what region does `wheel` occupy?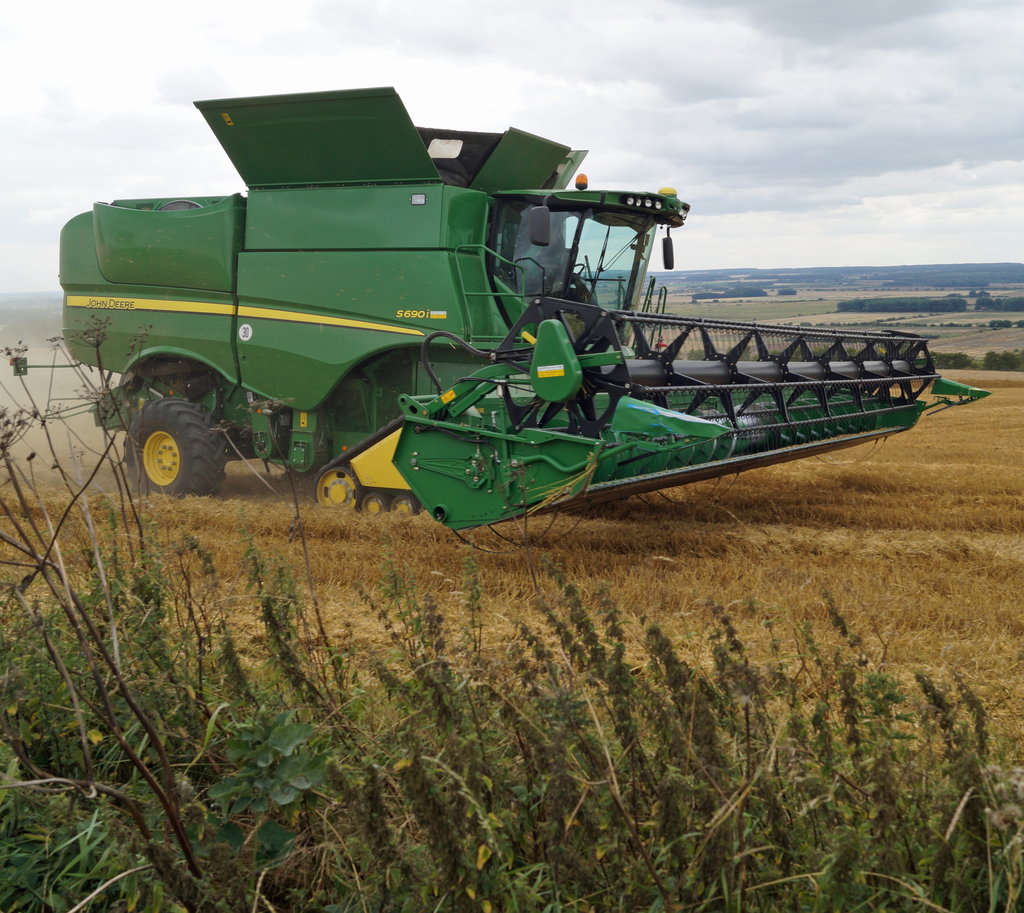
(x1=314, y1=469, x2=364, y2=513).
